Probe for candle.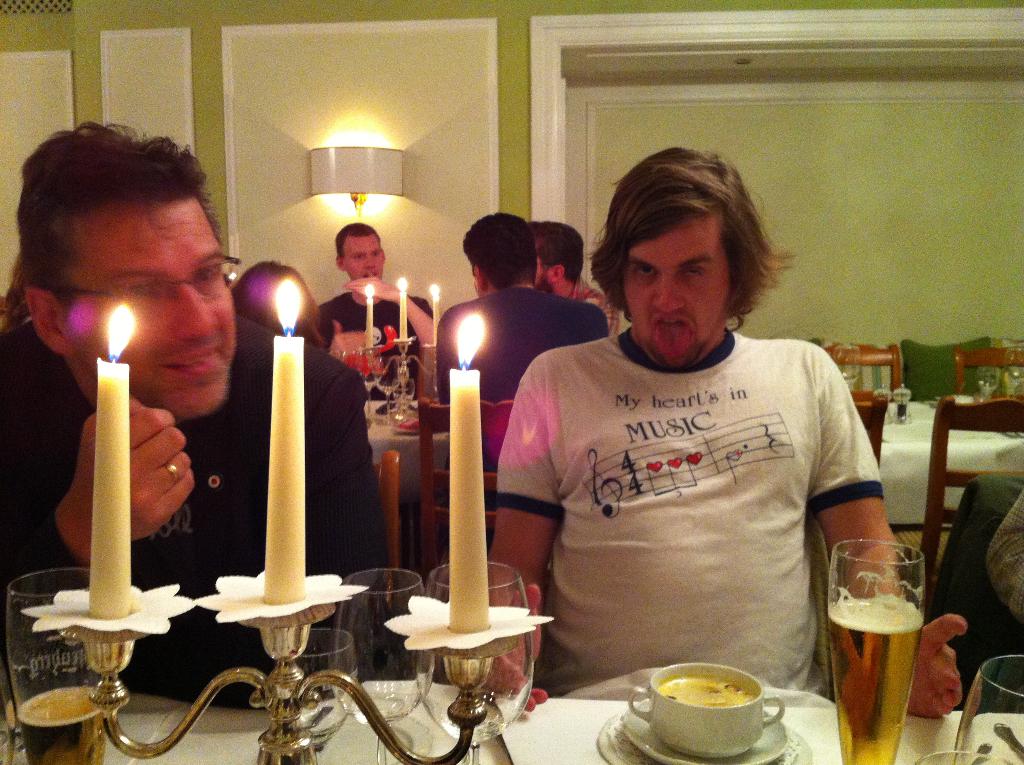
Probe result: region(367, 287, 374, 349).
